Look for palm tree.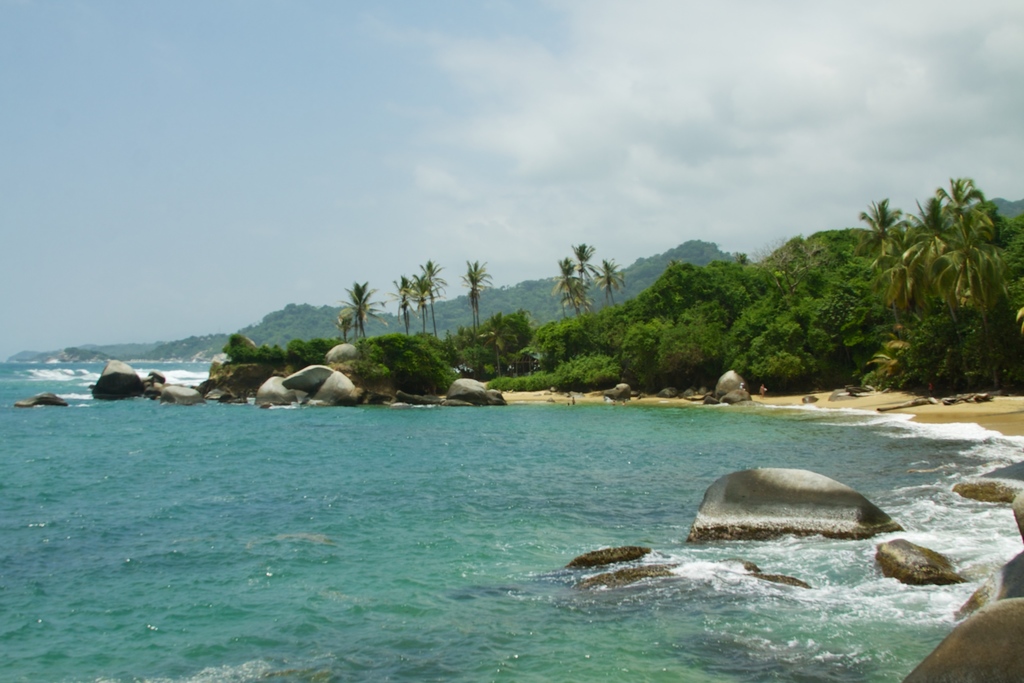
Found: pyautogui.locateOnScreen(338, 310, 354, 344).
